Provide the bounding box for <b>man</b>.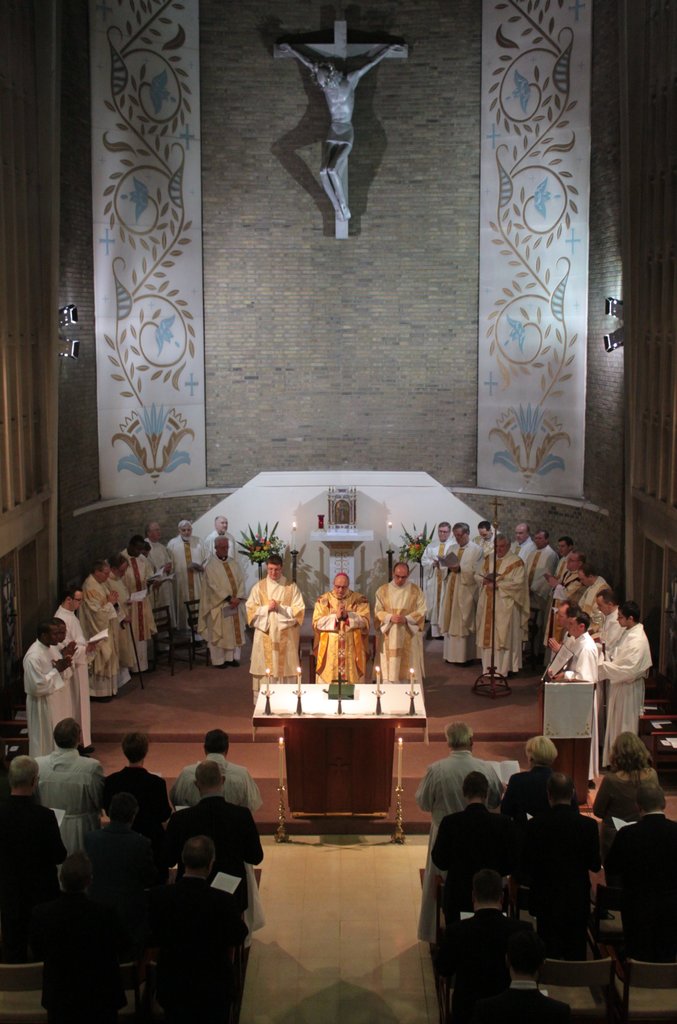
[77,556,120,707].
